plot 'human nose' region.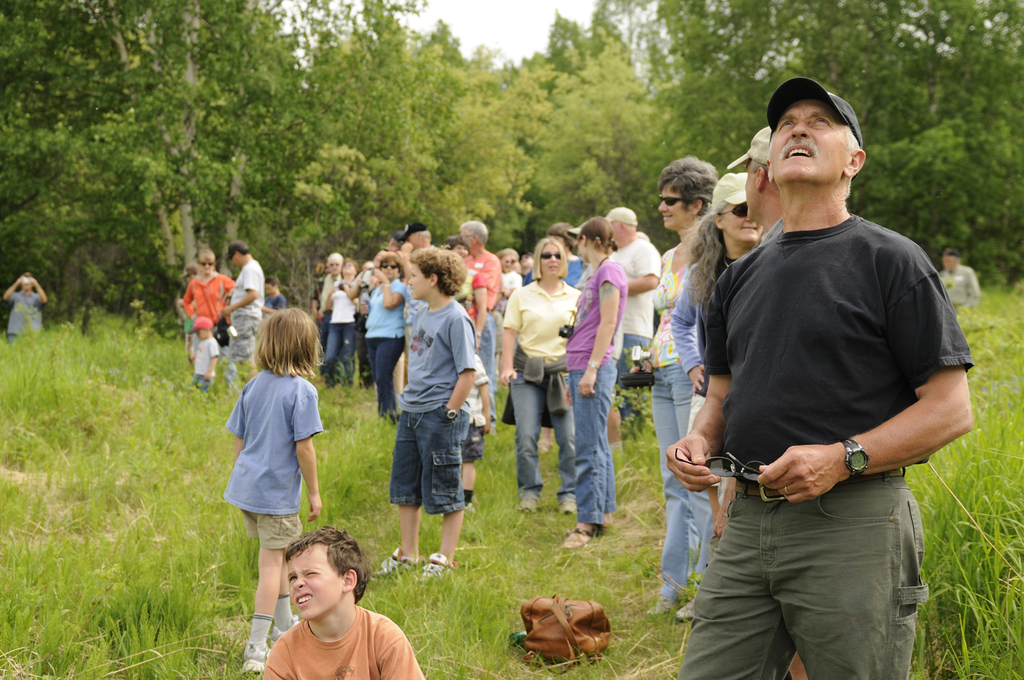
Plotted at x1=548 y1=253 x2=556 y2=263.
